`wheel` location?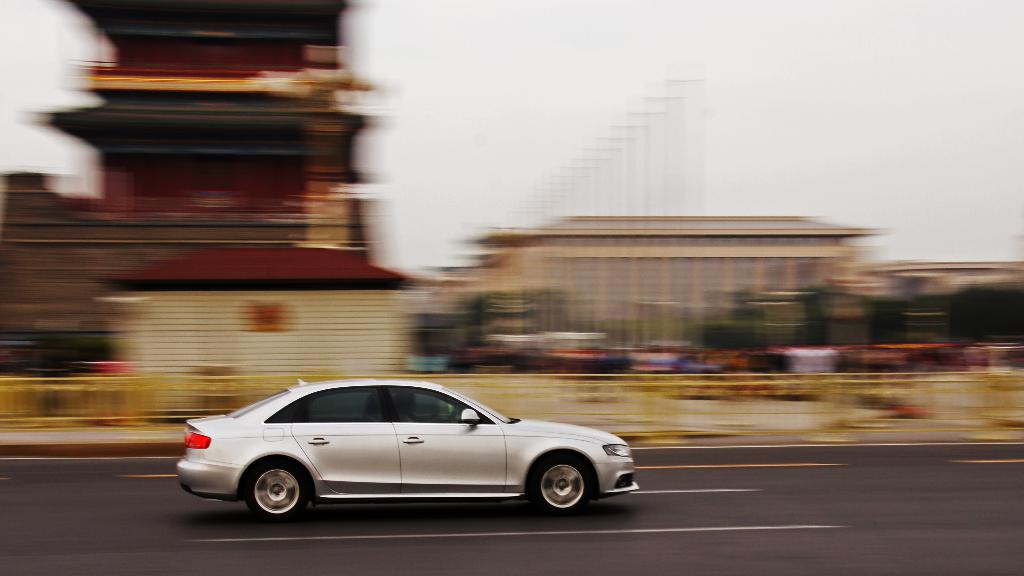
detection(532, 454, 591, 515)
